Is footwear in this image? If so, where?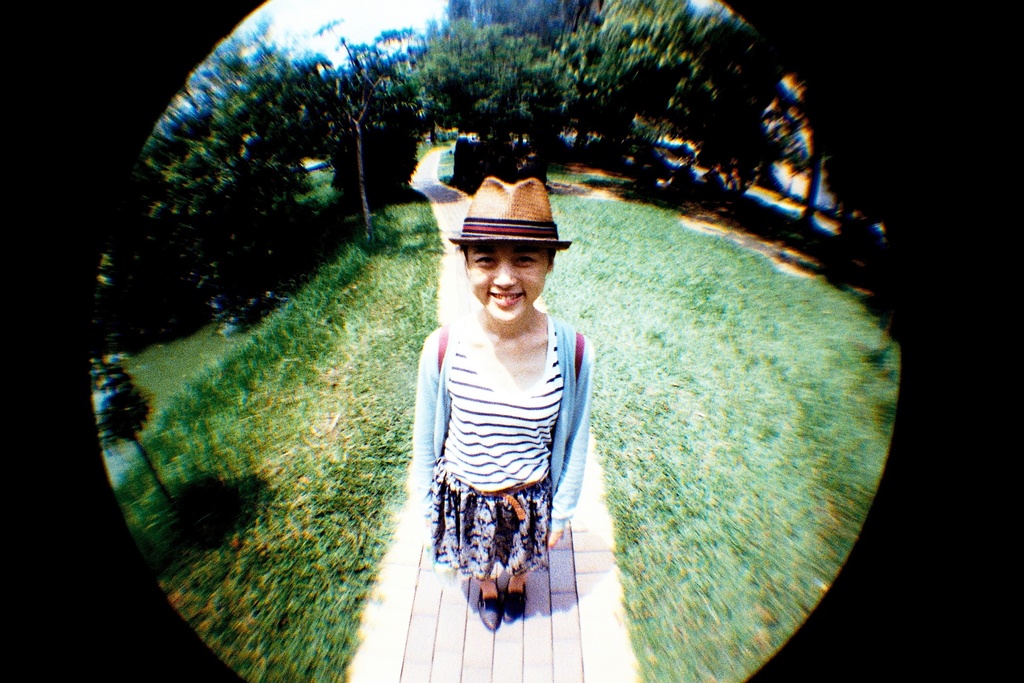
Yes, at region(506, 579, 525, 623).
